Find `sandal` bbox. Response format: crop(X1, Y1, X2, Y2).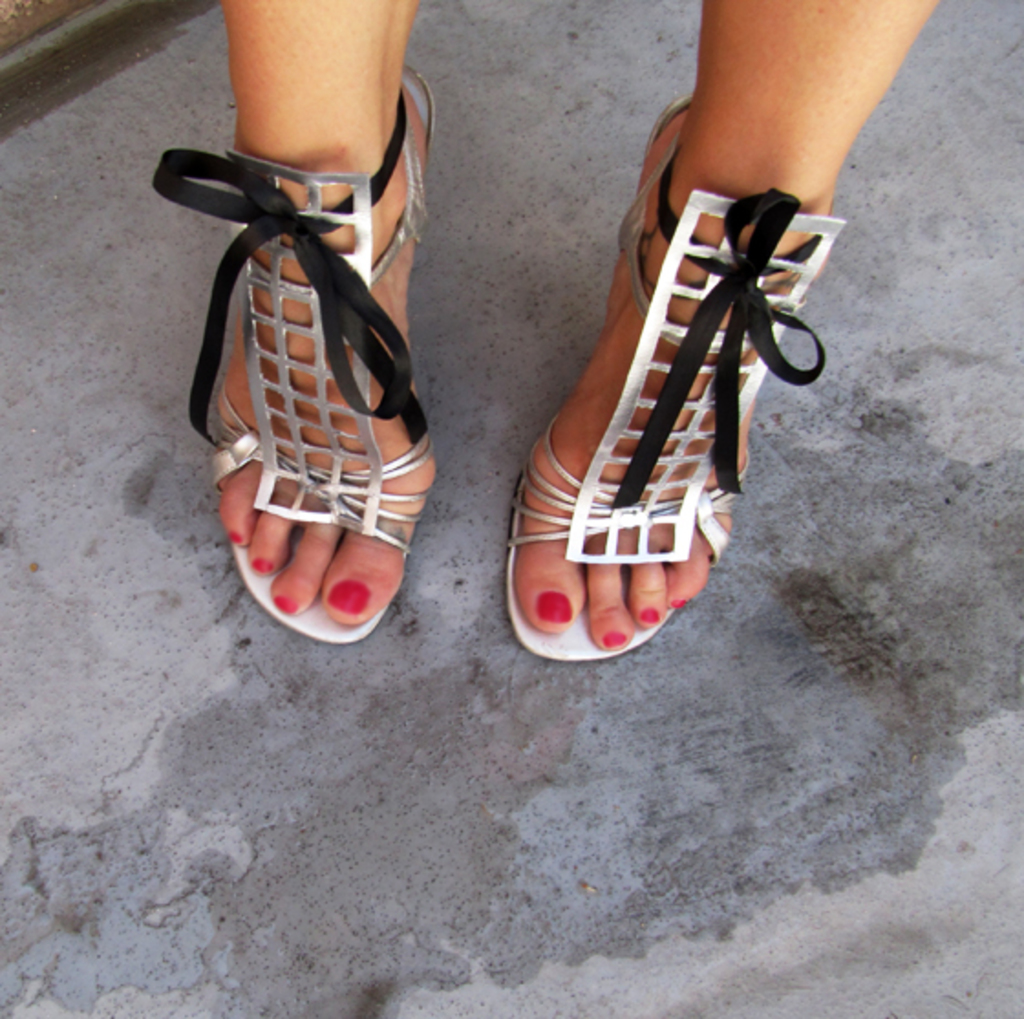
crop(505, 99, 823, 657).
